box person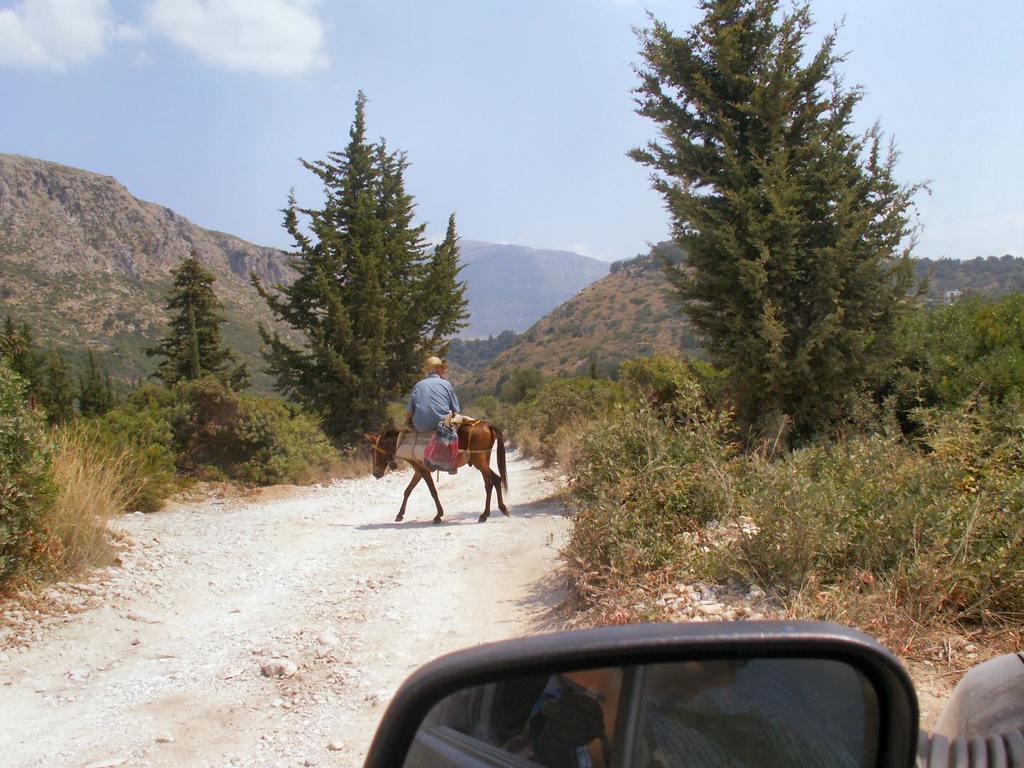
left=394, top=351, right=470, bottom=481
